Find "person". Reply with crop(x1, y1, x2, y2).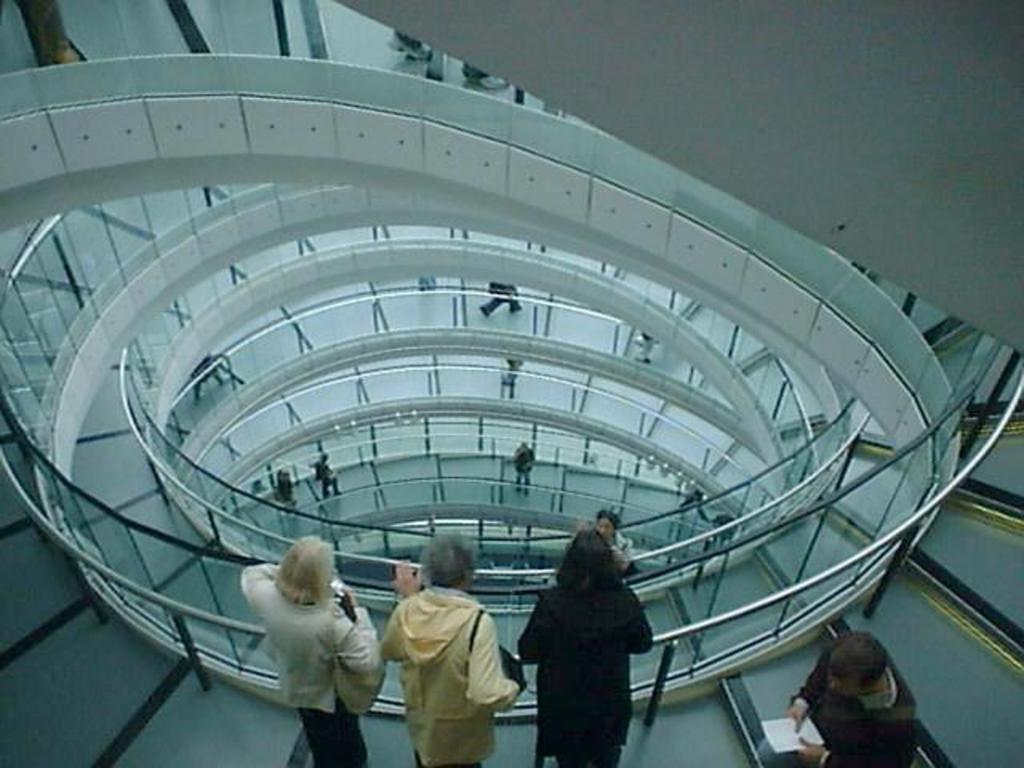
crop(310, 451, 346, 496).
